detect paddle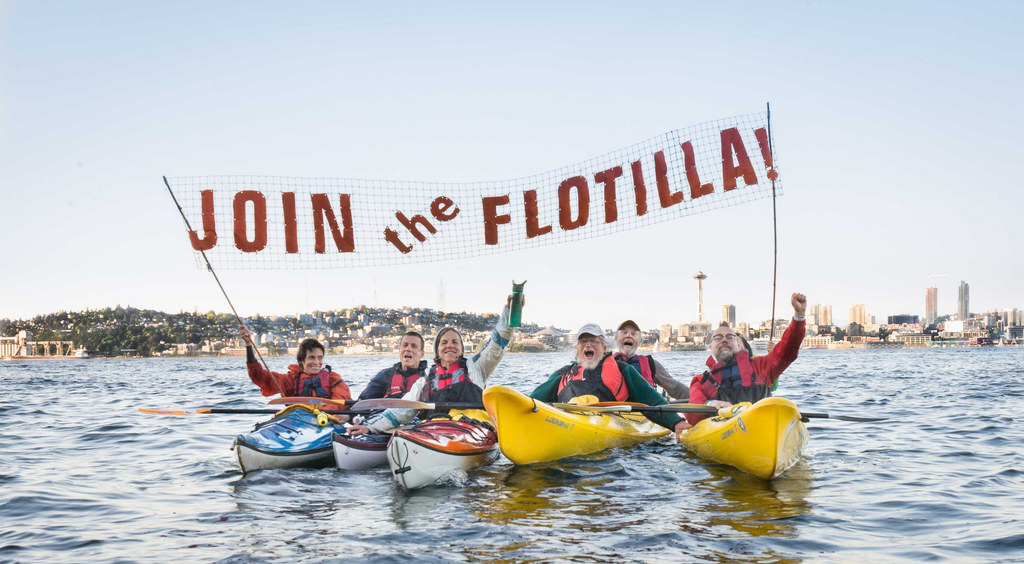
detection(424, 322, 847, 463)
